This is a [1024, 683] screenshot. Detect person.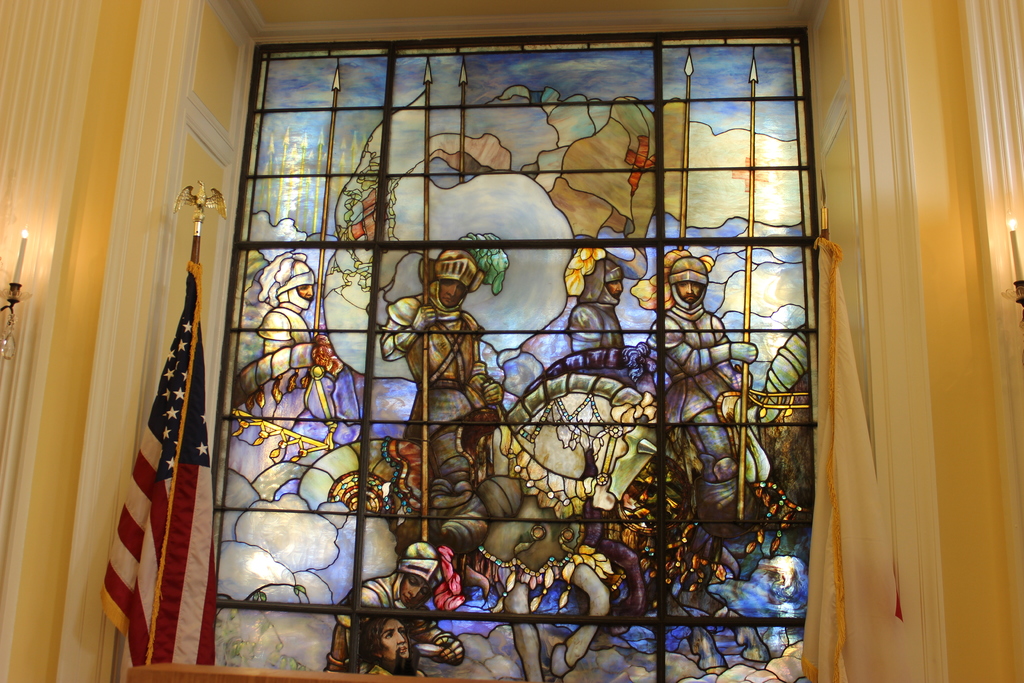
351,613,419,682.
